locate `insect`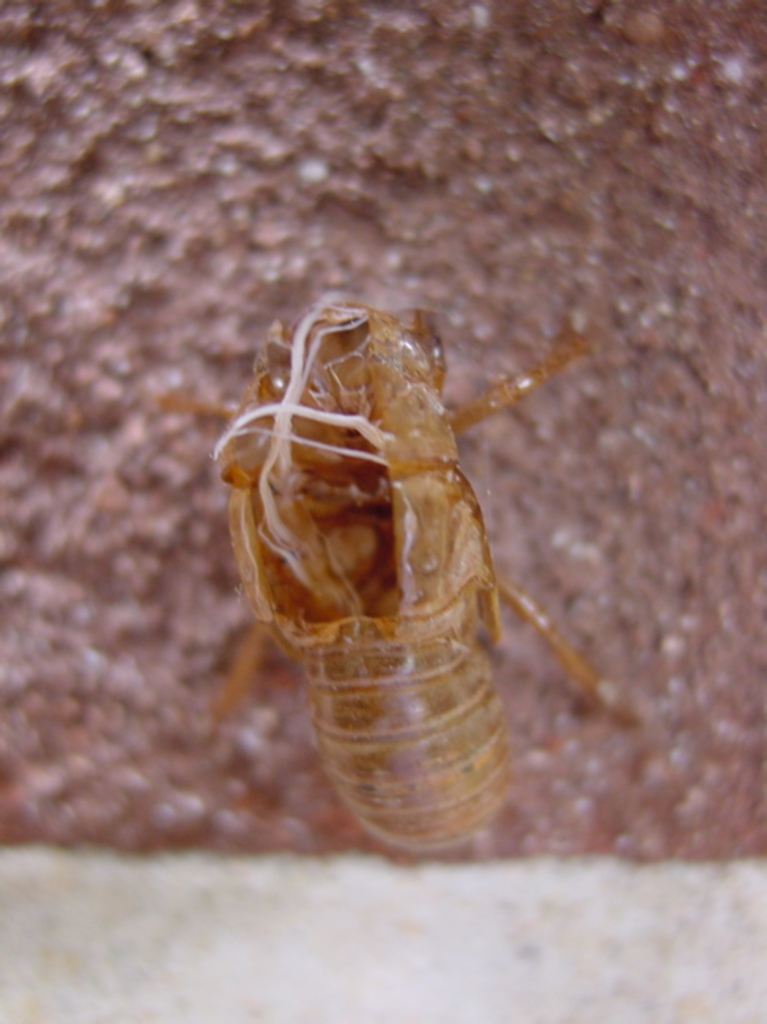
box(183, 280, 603, 870)
